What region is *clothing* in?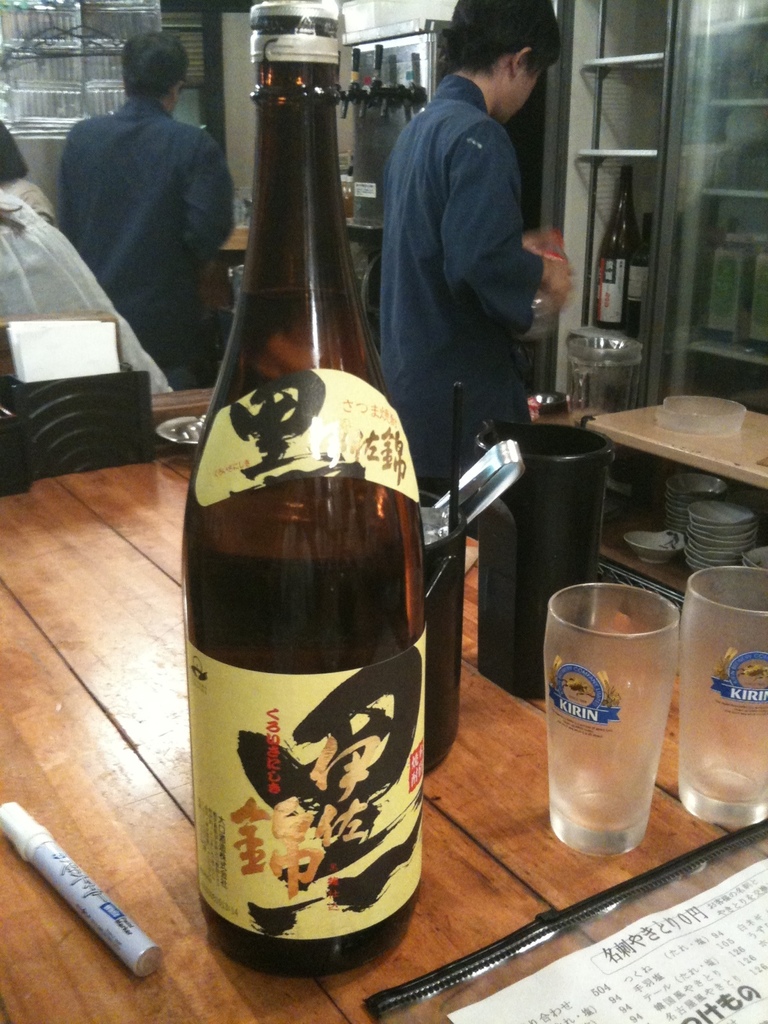
region(2, 173, 56, 221).
